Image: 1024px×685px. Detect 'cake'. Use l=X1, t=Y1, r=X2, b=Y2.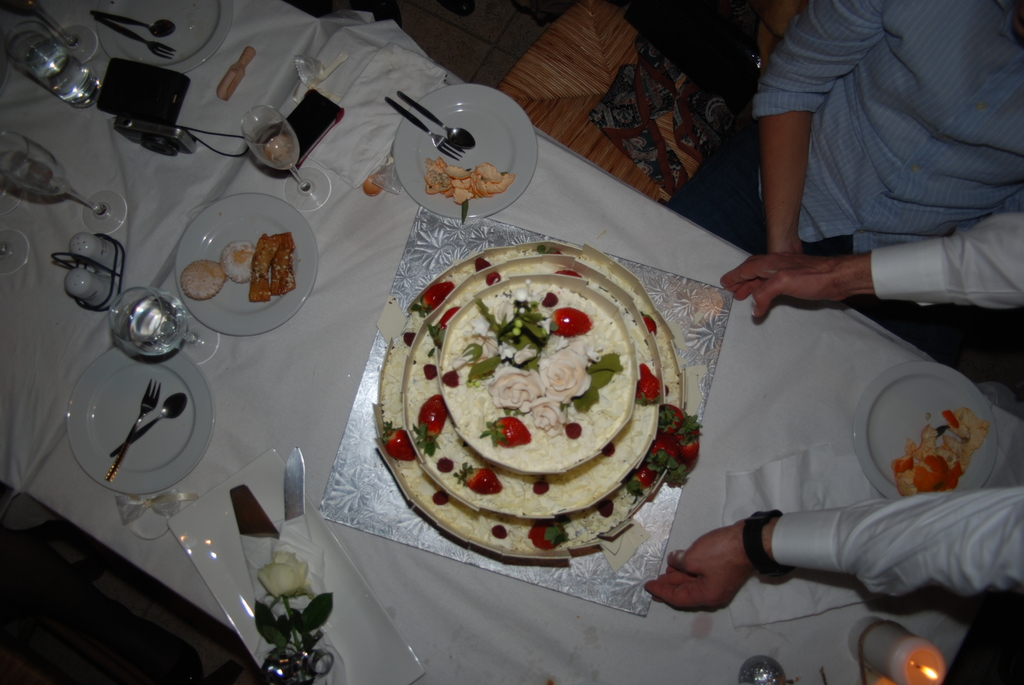
l=376, t=248, r=687, b=561.
